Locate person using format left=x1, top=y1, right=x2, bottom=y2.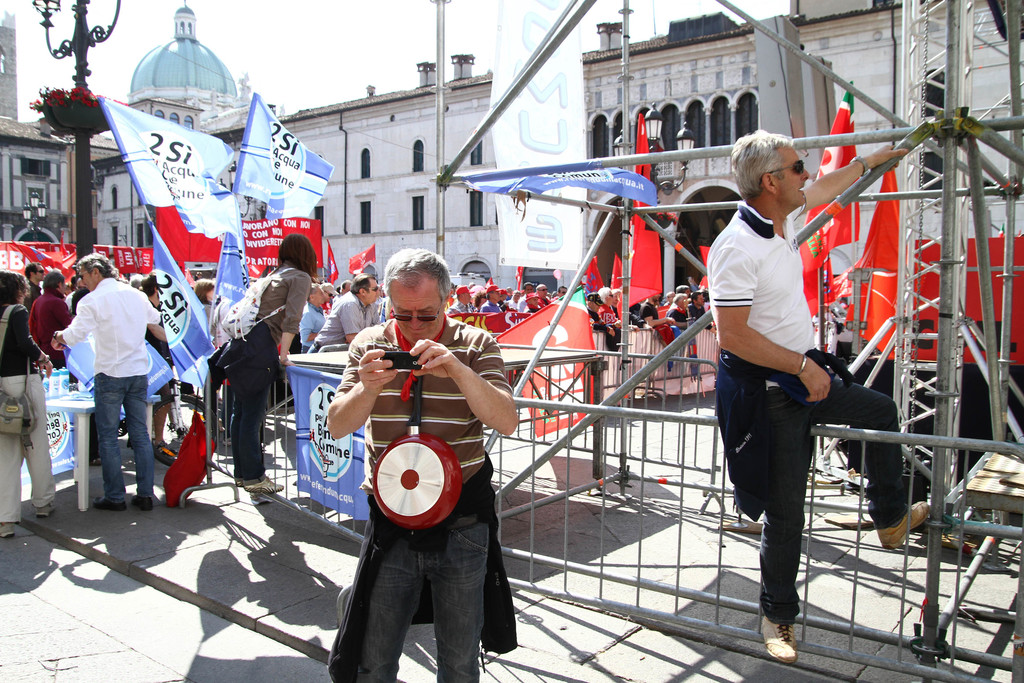
left=476, top=281, right=504, bottom=316.
